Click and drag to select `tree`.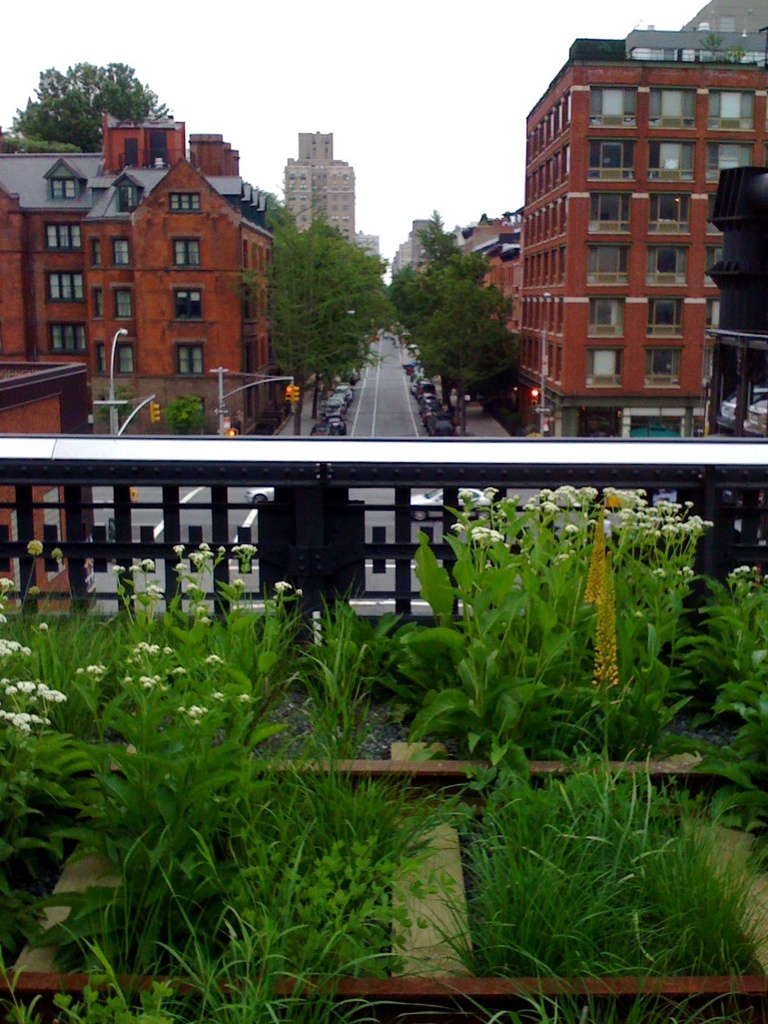
Selection: (0, 56, 175, 151).
